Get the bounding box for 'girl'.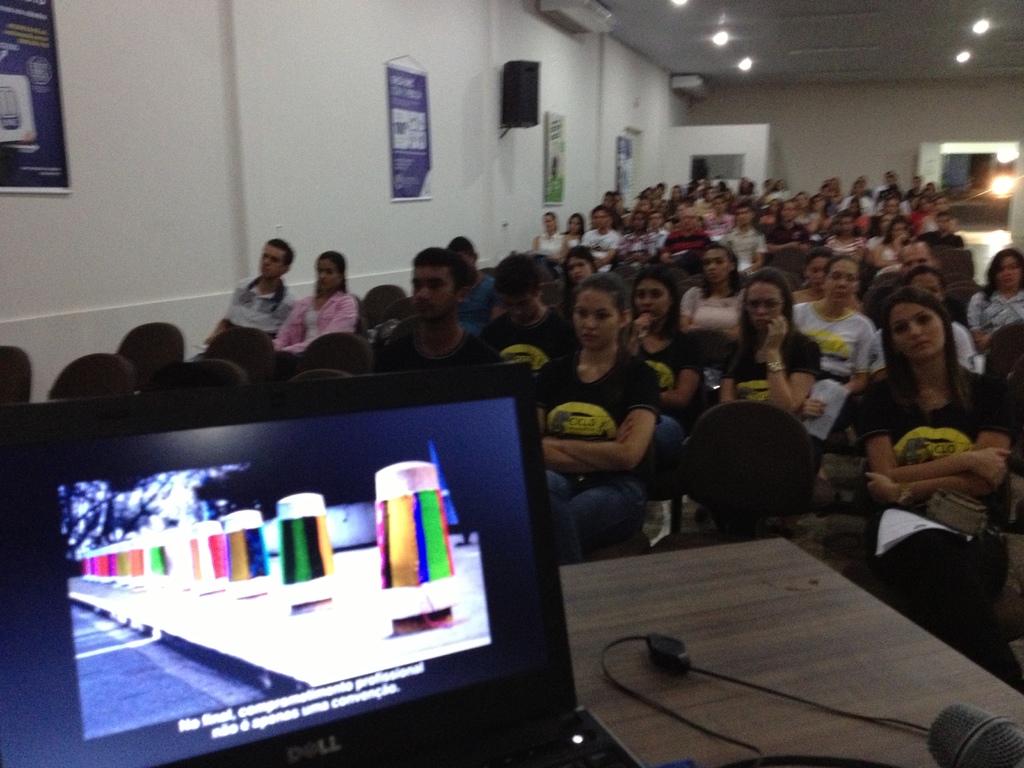
{"x1": 530, "y1": 210, "x2": 567, "y2": 259}.
